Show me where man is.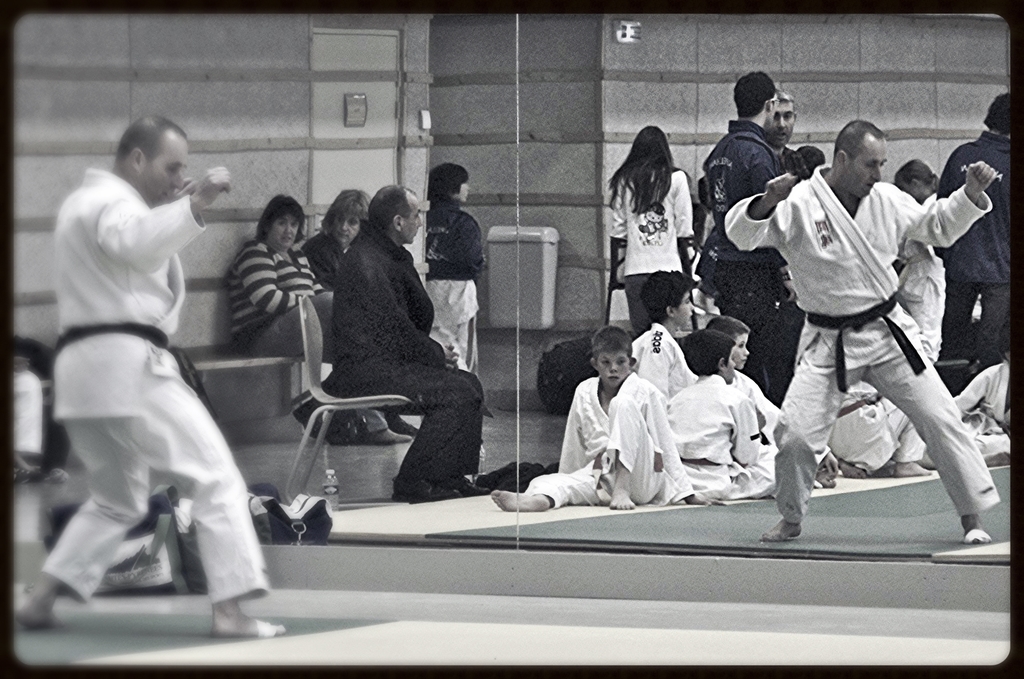
man is at (left=733, top=91, right=982, bottom=560).
